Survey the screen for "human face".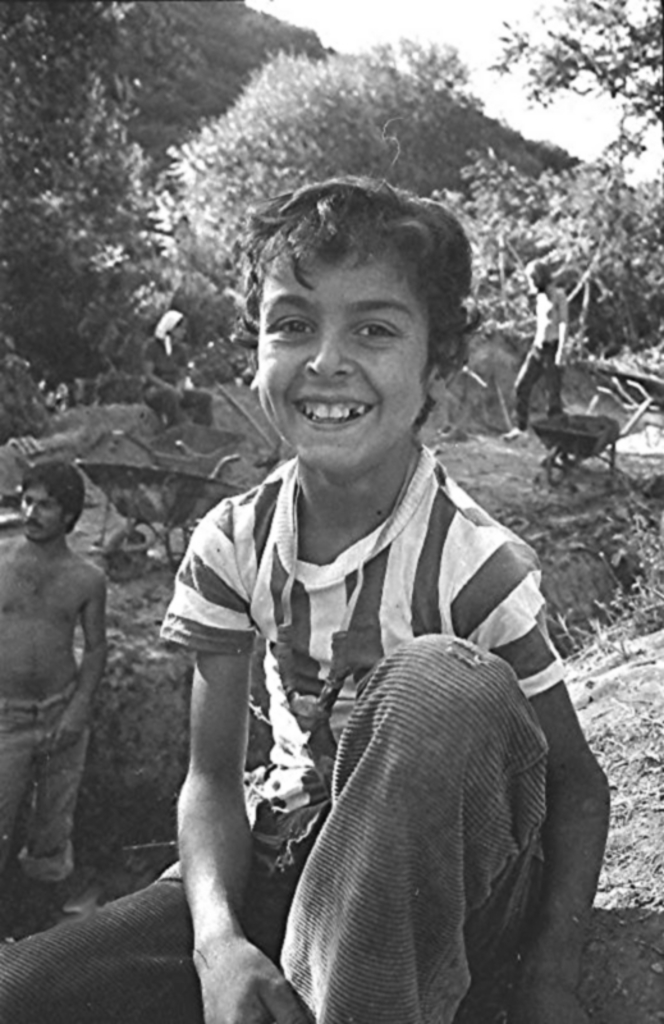
Survey found: box=[165, 319, 194, 342].
